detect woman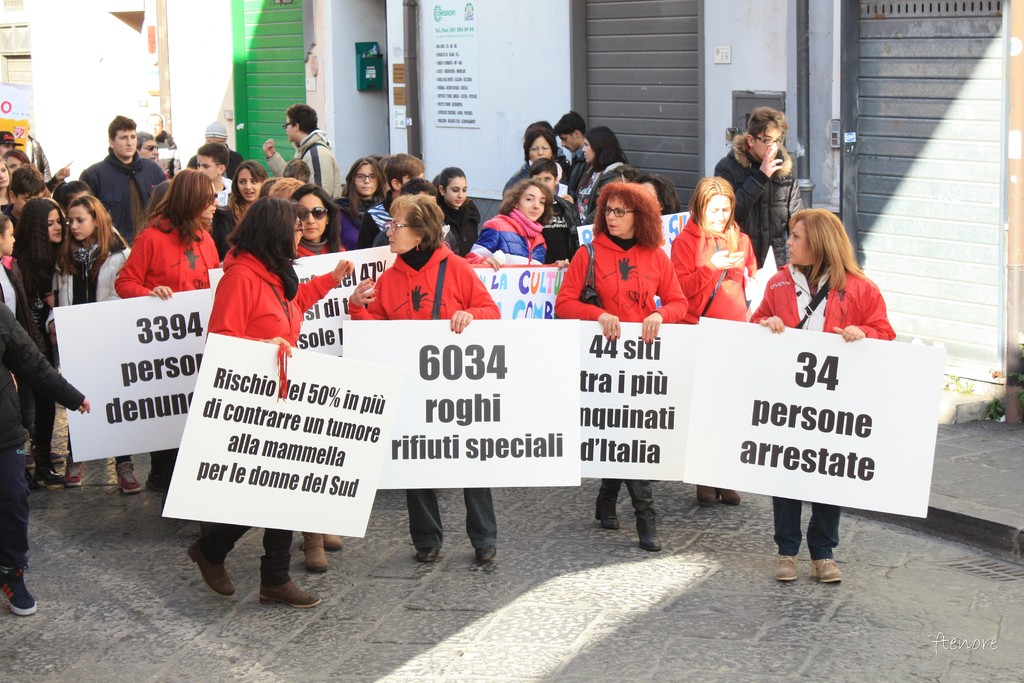
bbox=[752, 202, 897, 586]
